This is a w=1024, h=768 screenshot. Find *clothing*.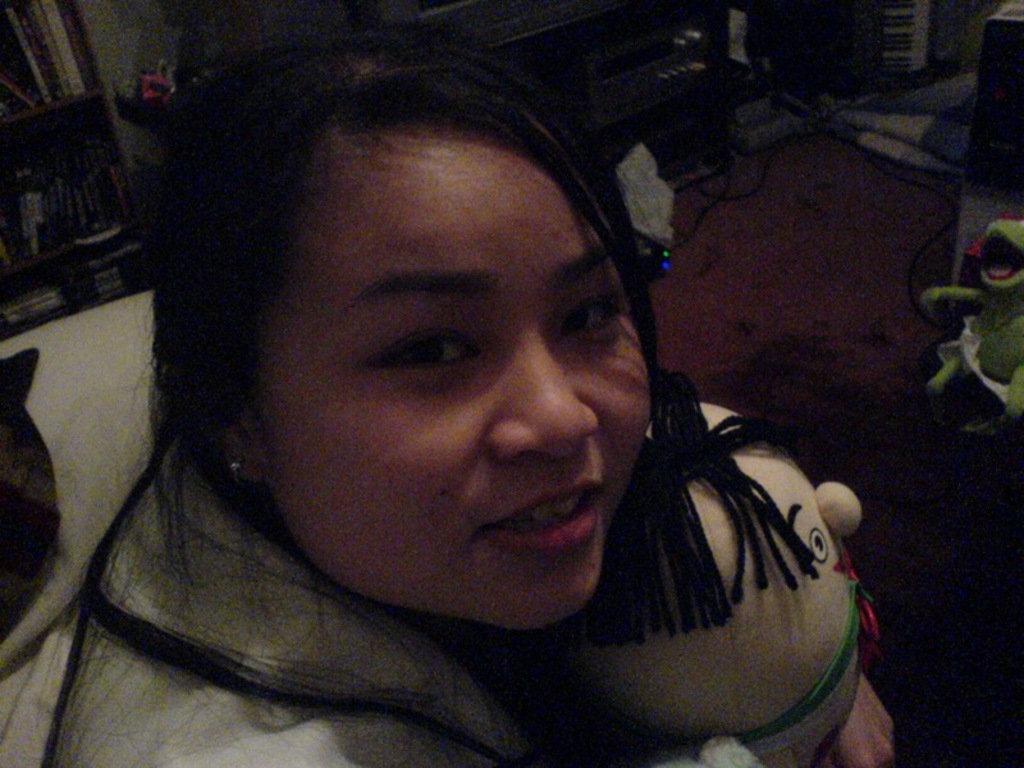
Bounding box: [left=49, top=453, right=524, bottom=767].
